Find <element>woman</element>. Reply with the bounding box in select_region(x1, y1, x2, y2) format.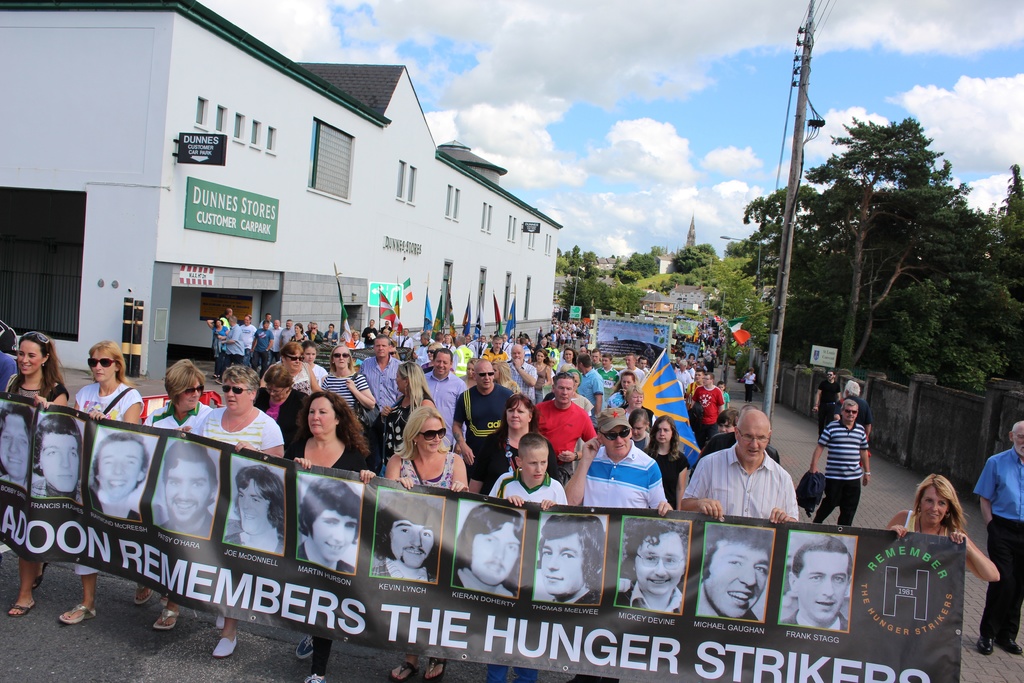
select_region(0, 327, 69, 613).
